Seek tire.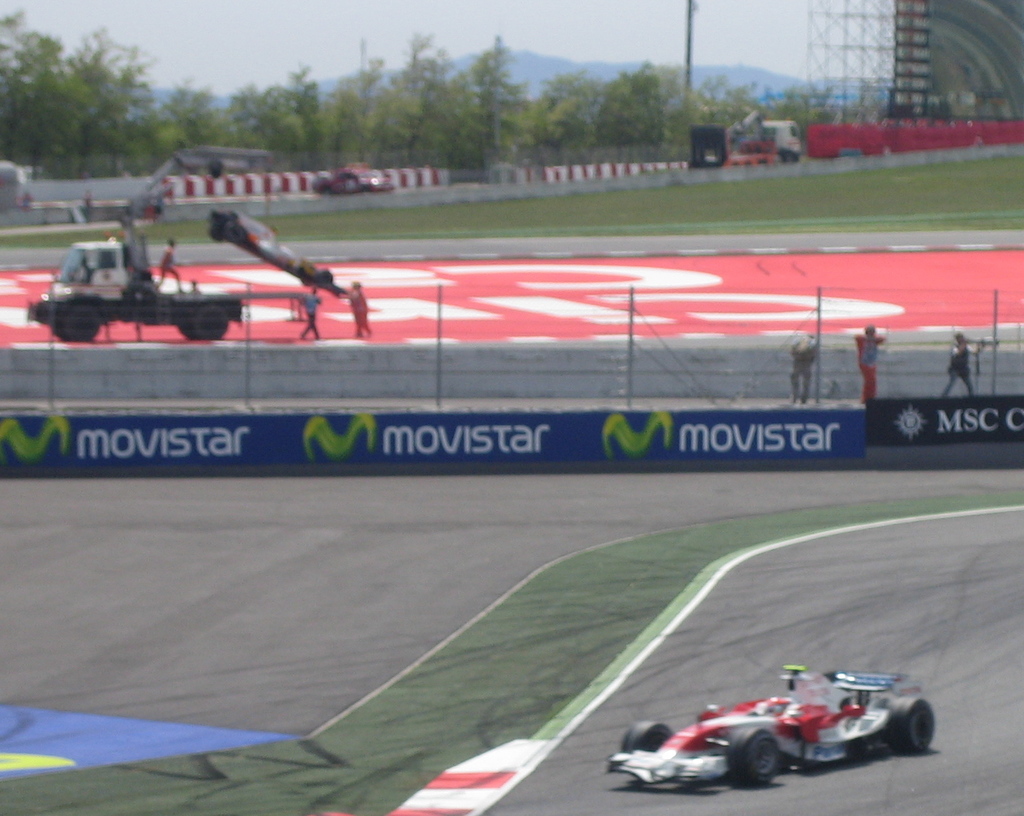
rect(191, 306, 226, 340).
